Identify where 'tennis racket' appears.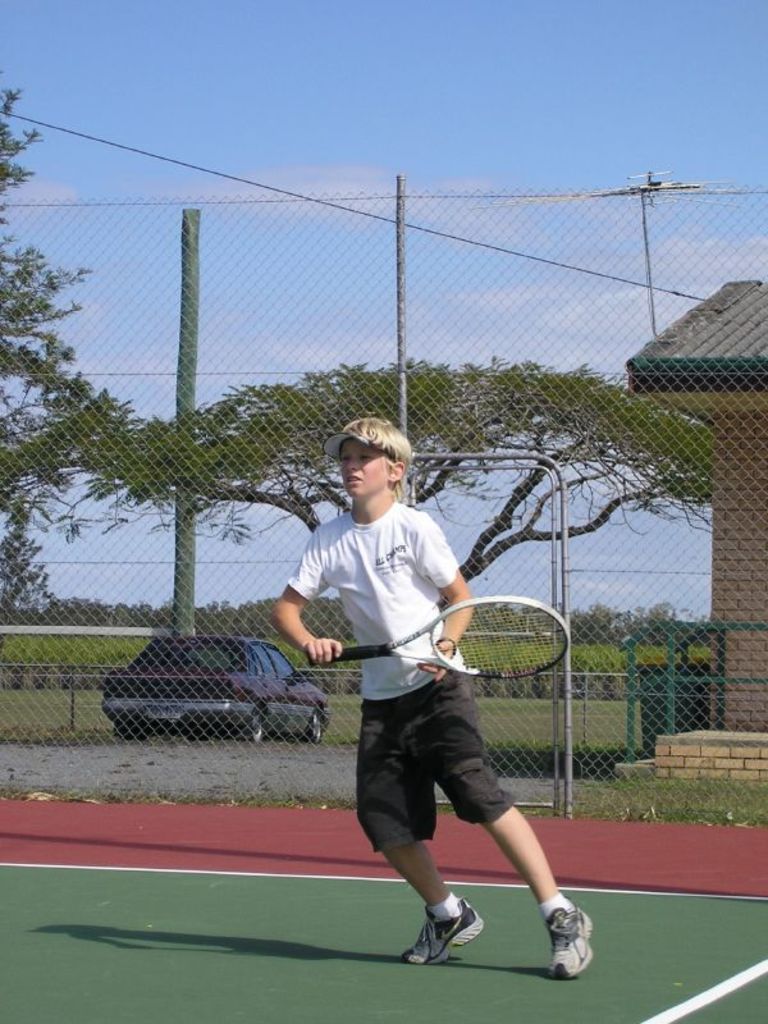
Appears at region(306, 594, 570, 682).
